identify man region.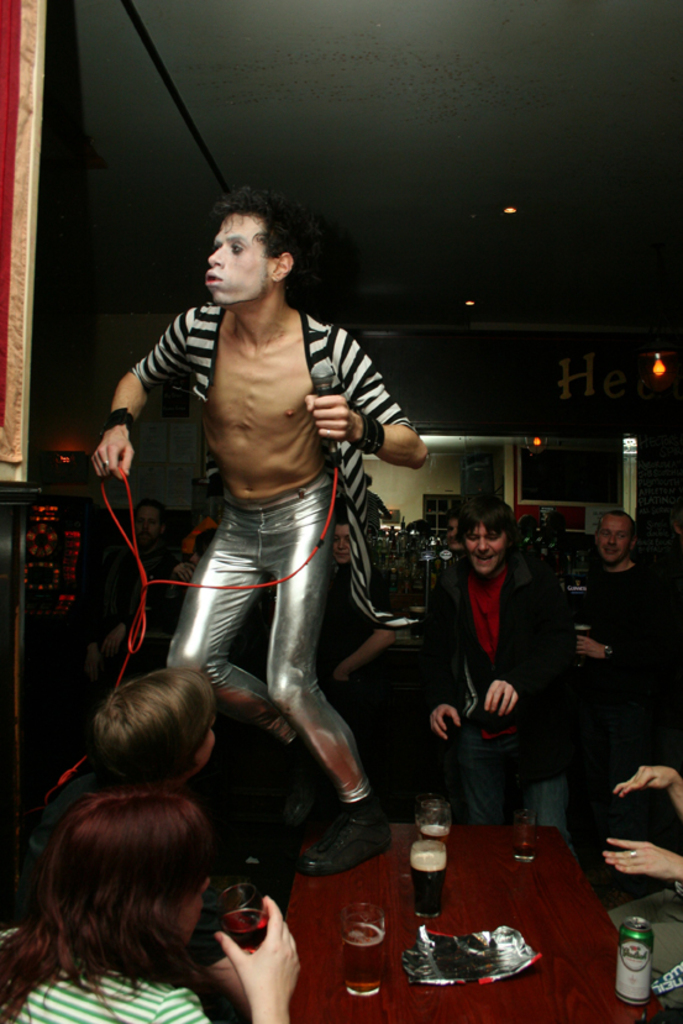
Region: {"left": 577, "top": 508, "right": 656, "bottom": 783}.
